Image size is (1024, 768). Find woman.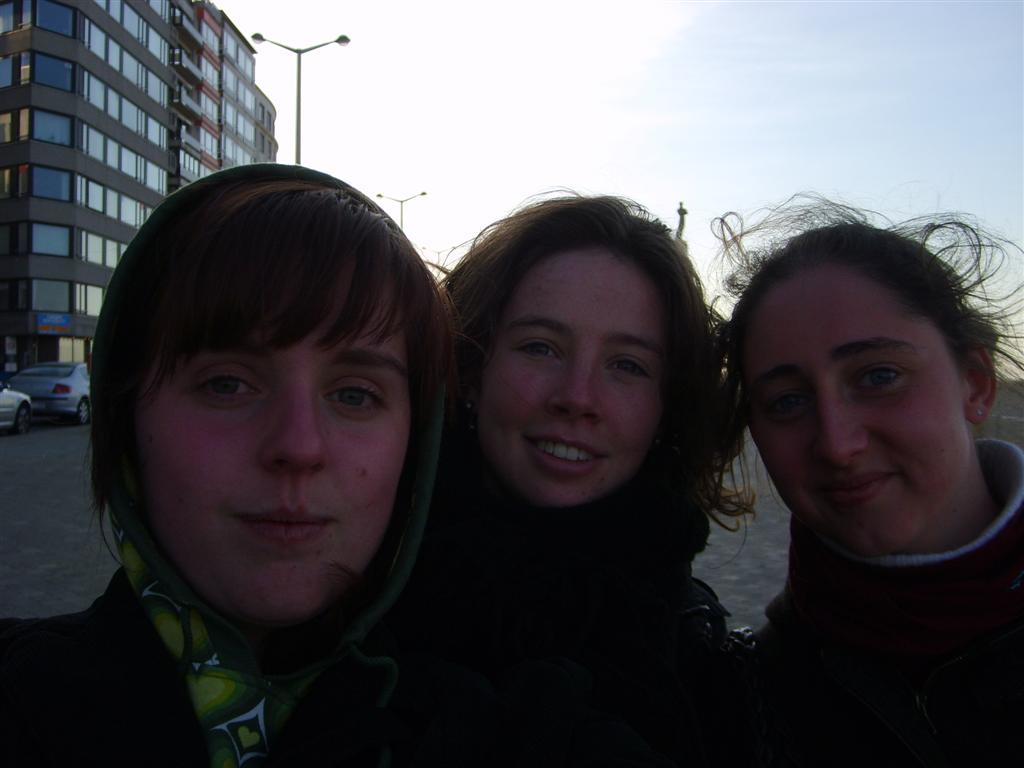
select_region(429, 193, 735, 767).
